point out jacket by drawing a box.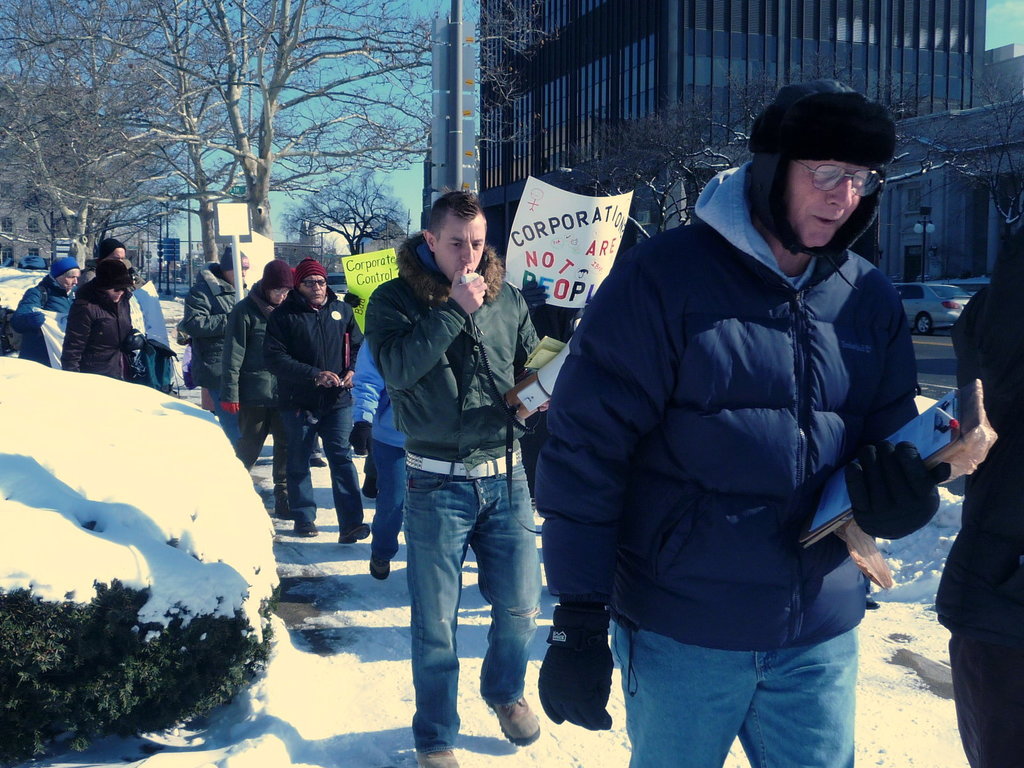
<bbox>216, 279, 283, 408</bbox>.
